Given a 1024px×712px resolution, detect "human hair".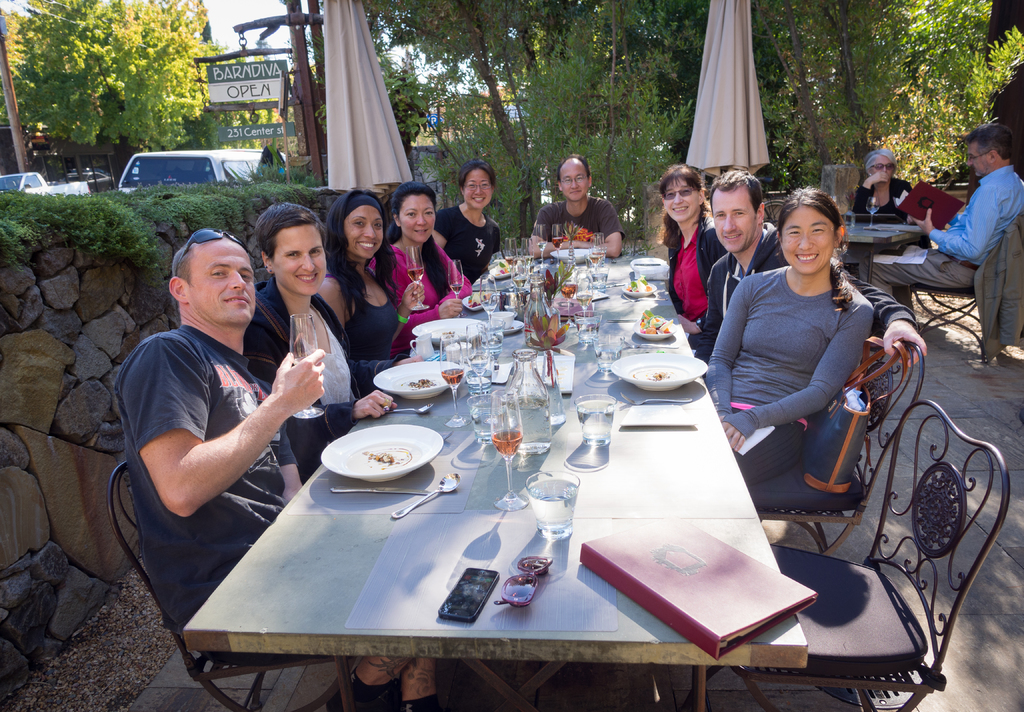
crop(326, 188, 397, 323).
